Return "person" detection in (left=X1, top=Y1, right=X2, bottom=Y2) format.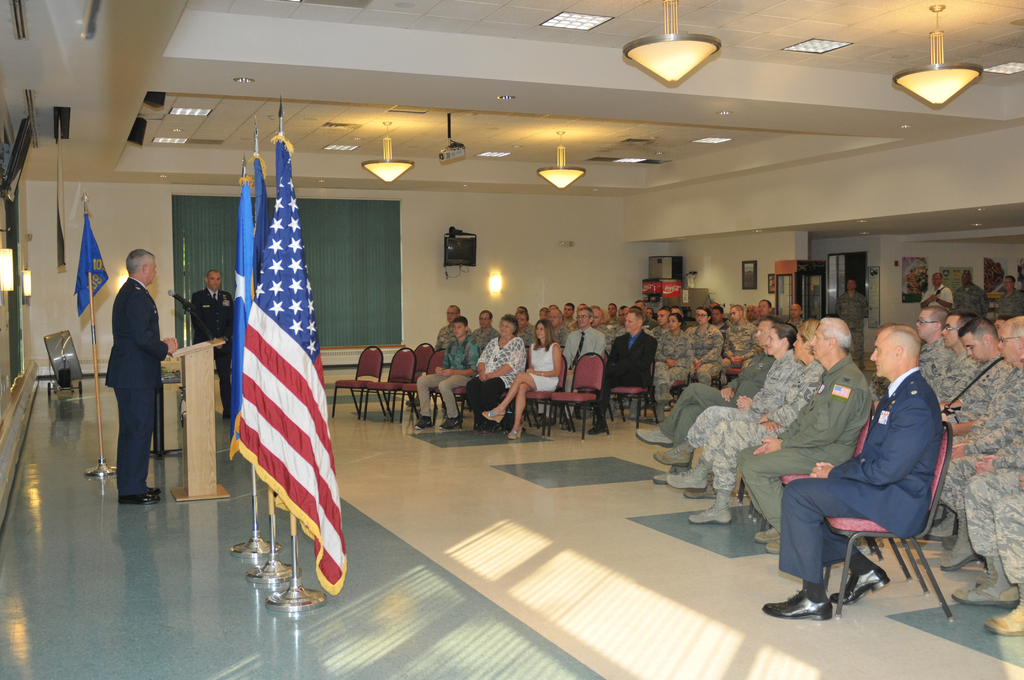
(left=650, top=323, right=794, bottom=467).
